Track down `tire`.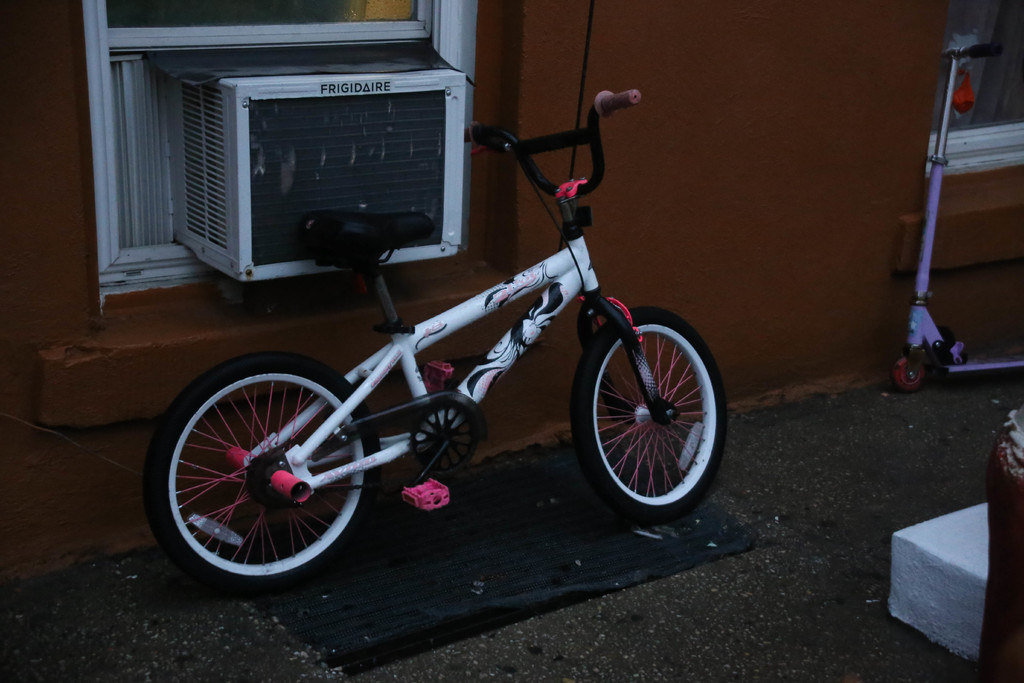
Tracked to box(566, 306, 729, 520).
